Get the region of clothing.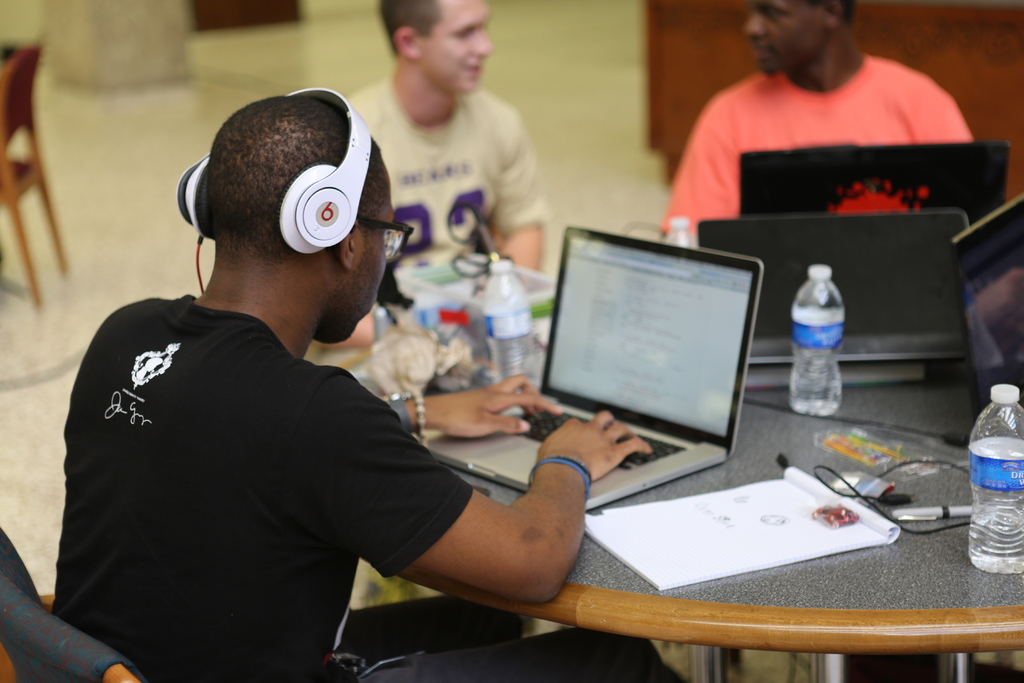
657 53 973 682.
